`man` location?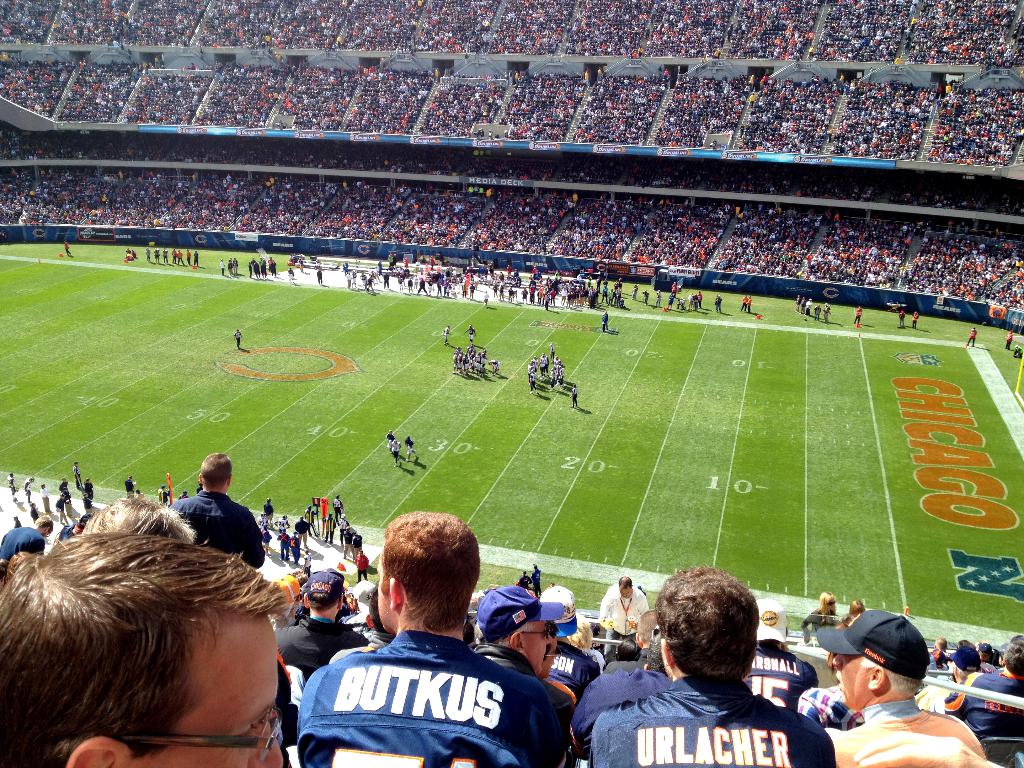
x1=277 y1=570 x2=362 y2=672
